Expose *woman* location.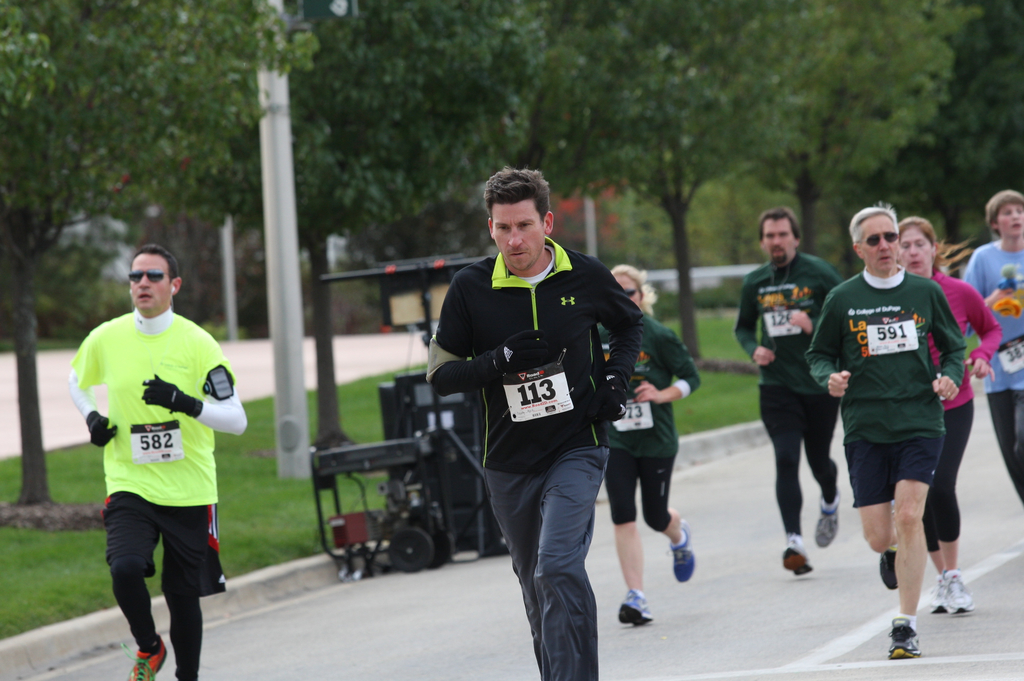
Exposed at (left=593, top=265, right=700, bottom=630).
